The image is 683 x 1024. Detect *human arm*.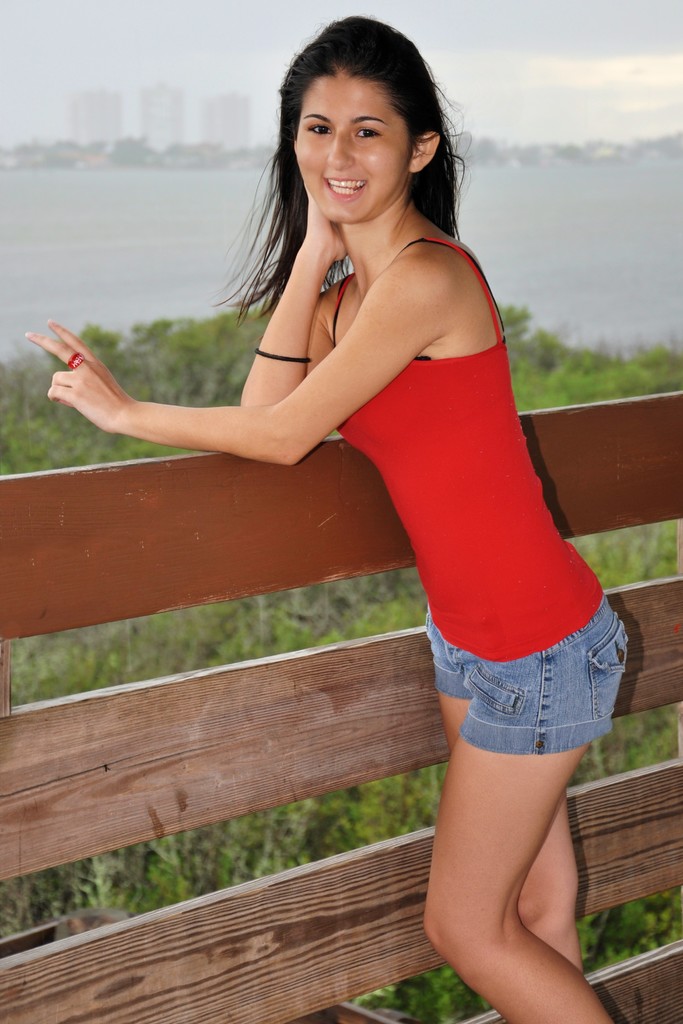
Detection: box=[243, 187, 358, 410].
